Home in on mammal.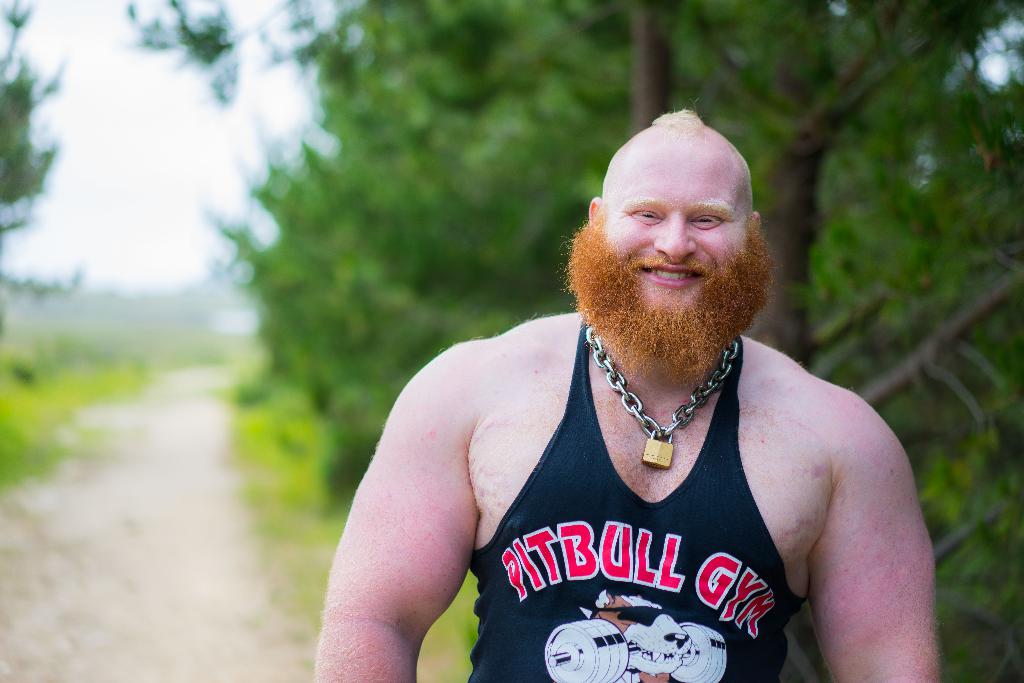
Homed in at rect(578, 588, 692, 682).
